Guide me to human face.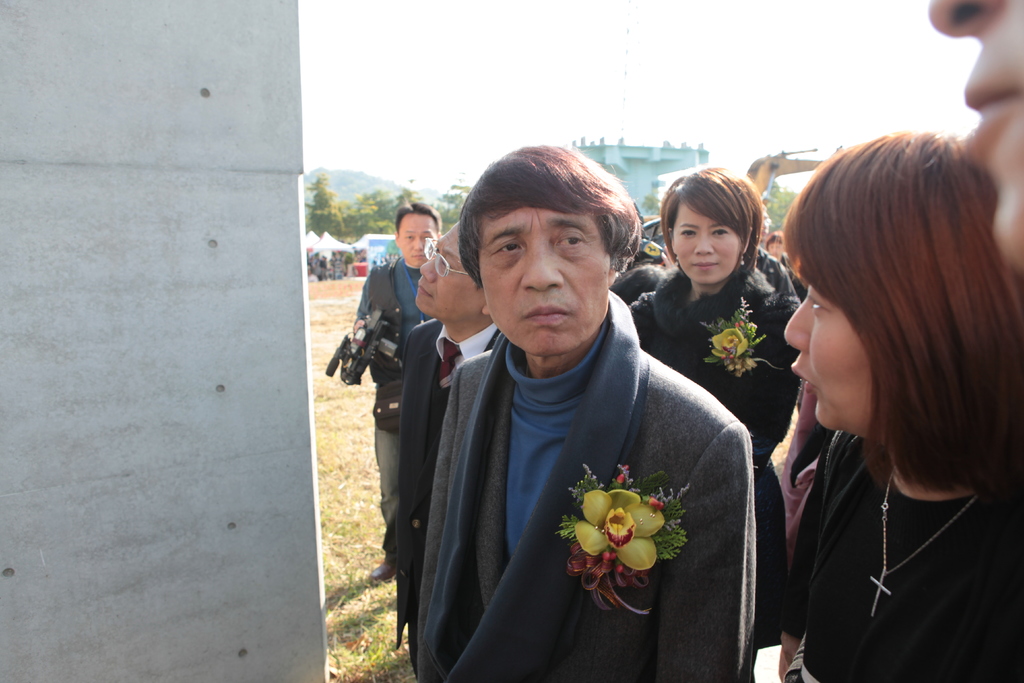
Guidance: (399, 211, 438, 268).
